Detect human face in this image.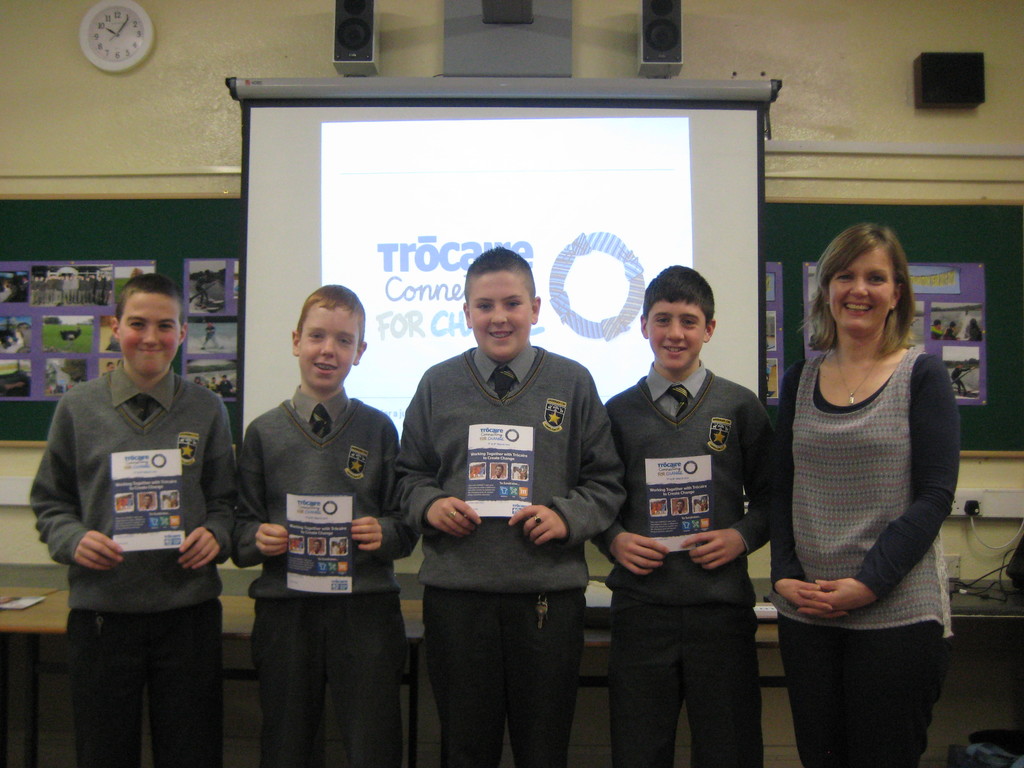
Detection: detection(830, 240, 891, 340).
